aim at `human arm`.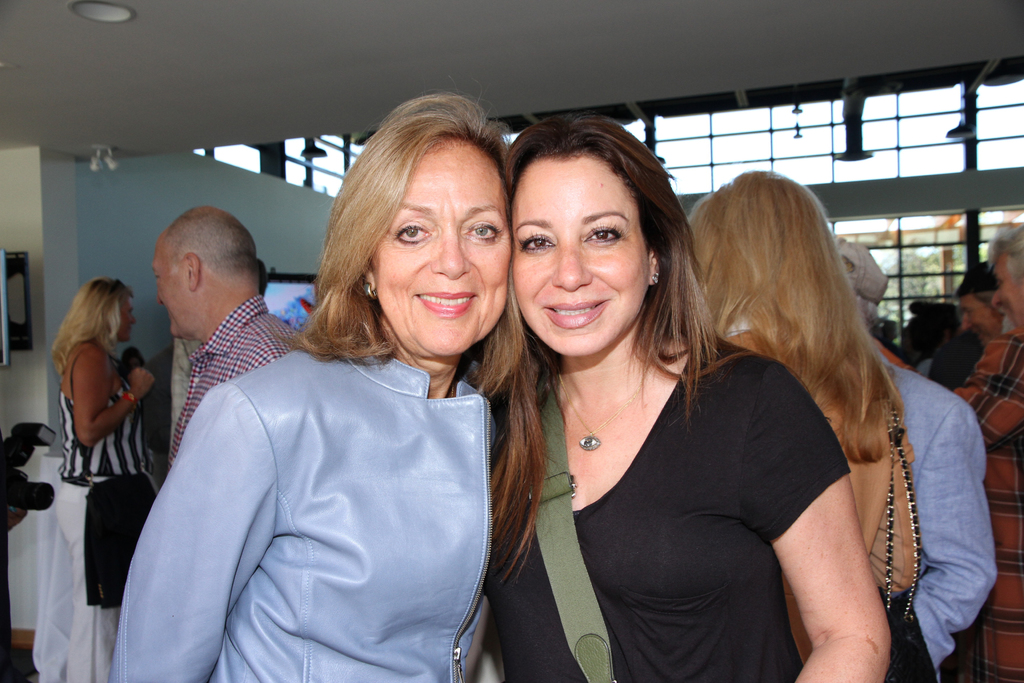
Aimed at 106/375/286/682.
